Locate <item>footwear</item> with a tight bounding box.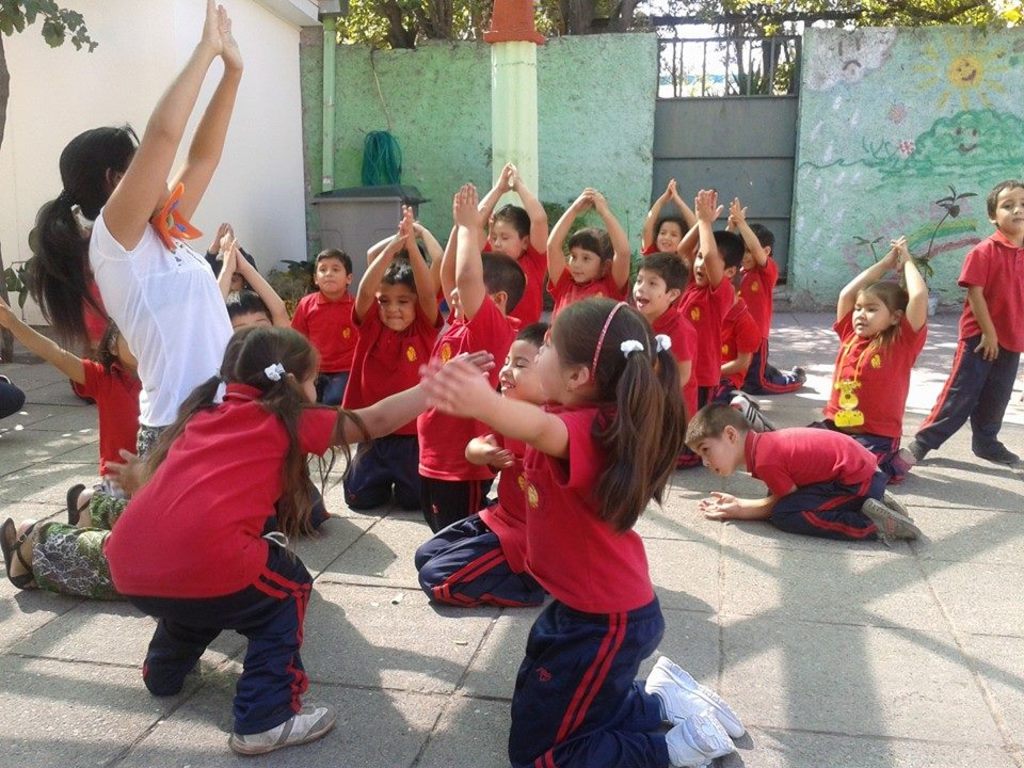
<region>884, 444, 913, 486</region>.
